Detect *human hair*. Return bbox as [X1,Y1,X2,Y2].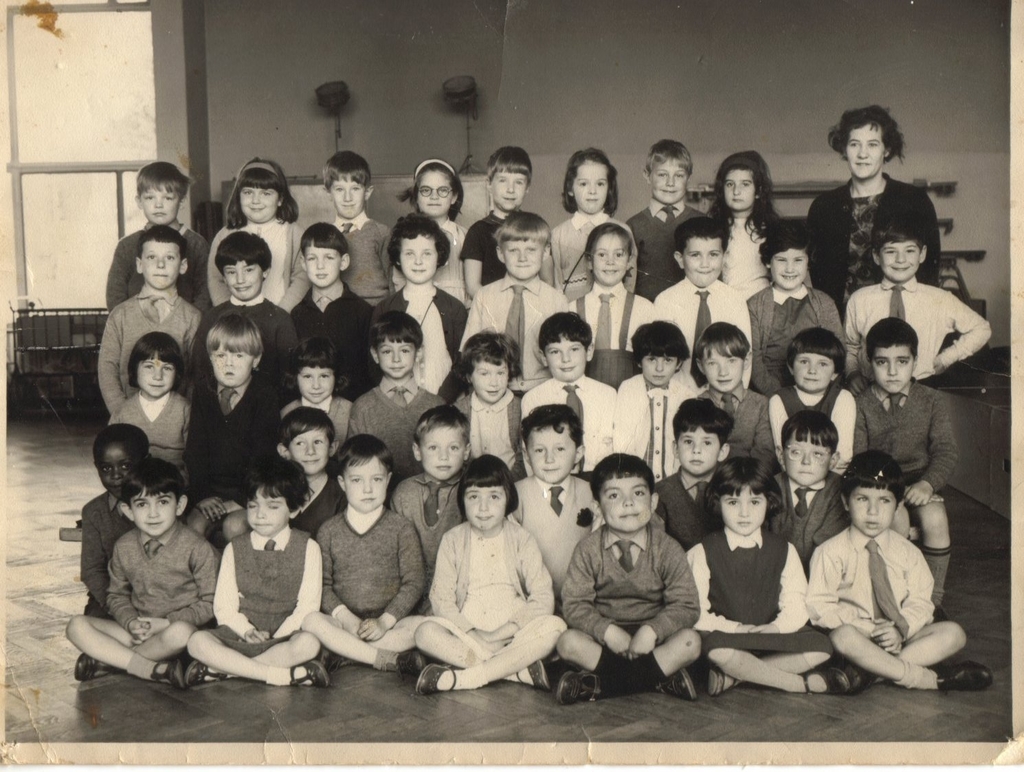
[382,208,452,274].
